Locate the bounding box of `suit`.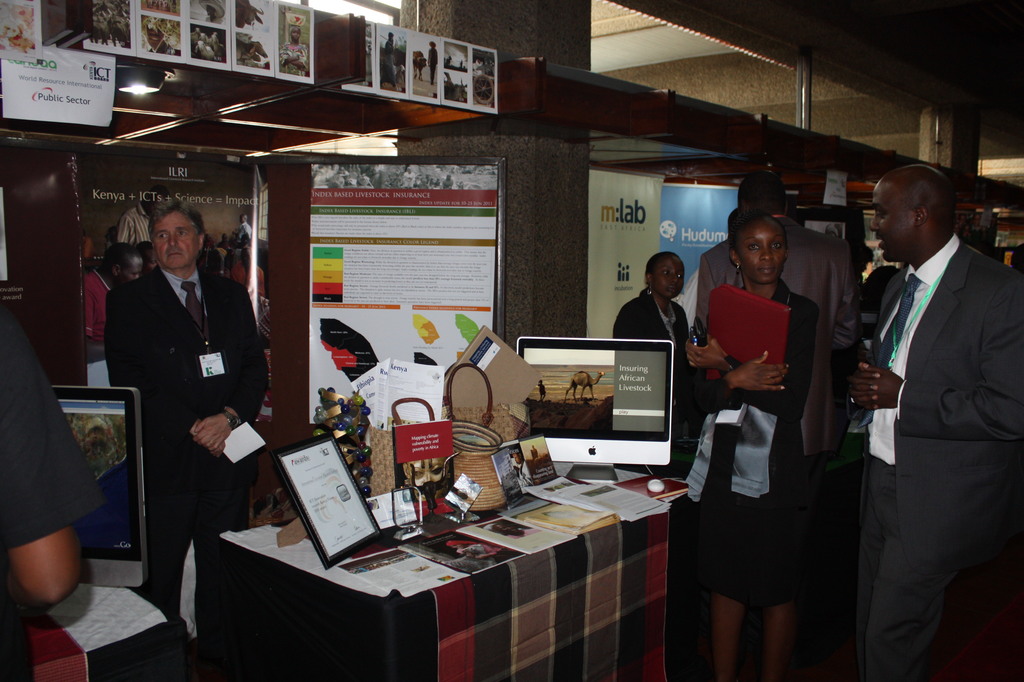
Bounding box: <box>106,181,263,648</box>.
